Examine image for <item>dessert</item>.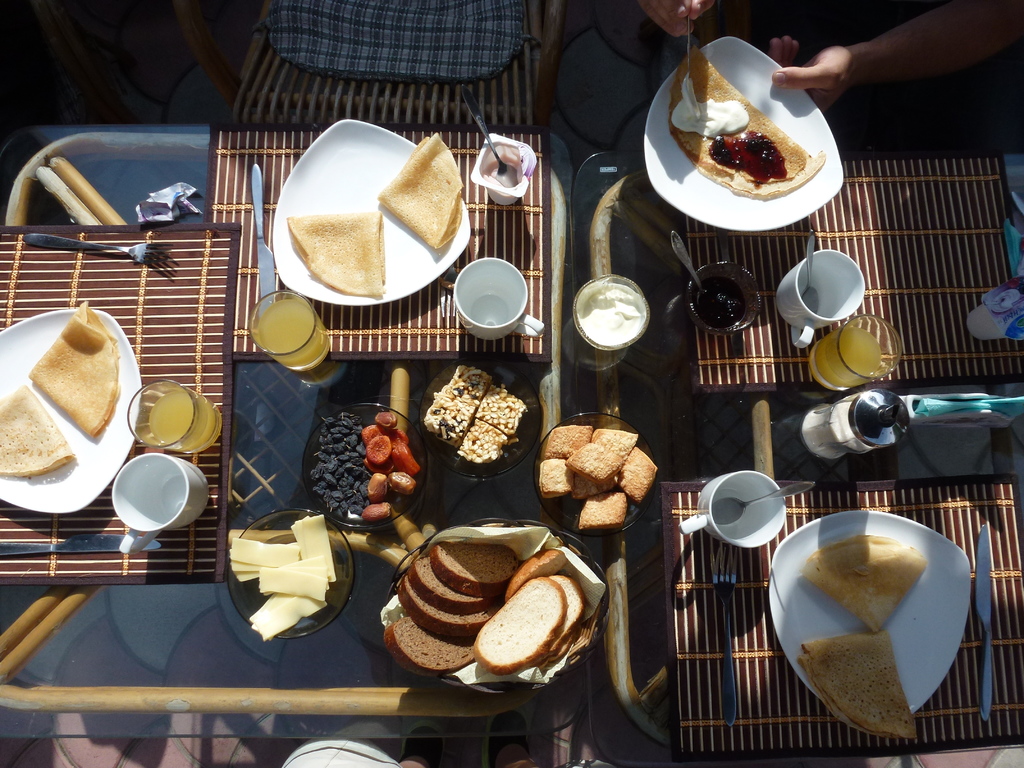
Examination result: 536,419,654,529.
